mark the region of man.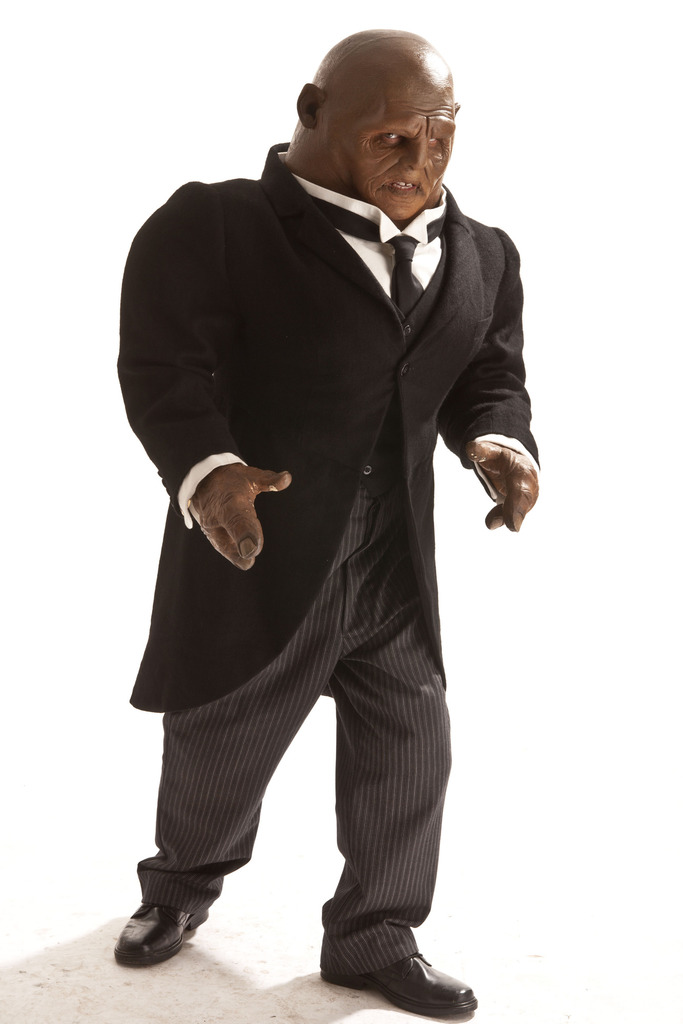
Region: 102,23,551,1023.
